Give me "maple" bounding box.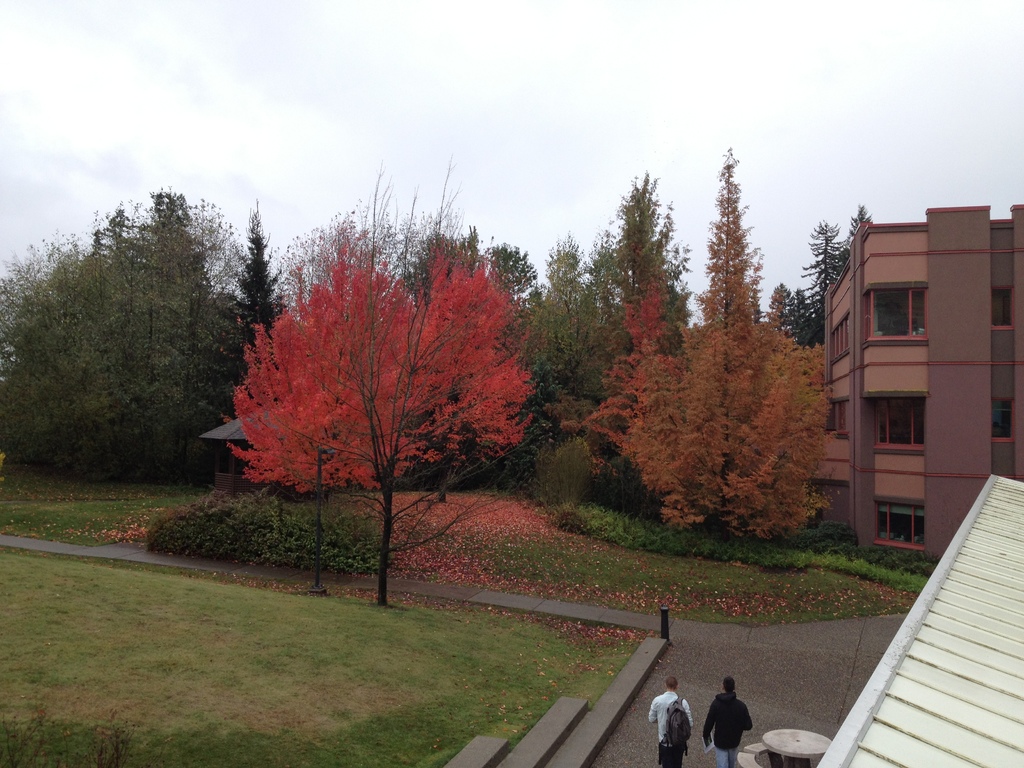
locate(221, 229, 540, 614).
